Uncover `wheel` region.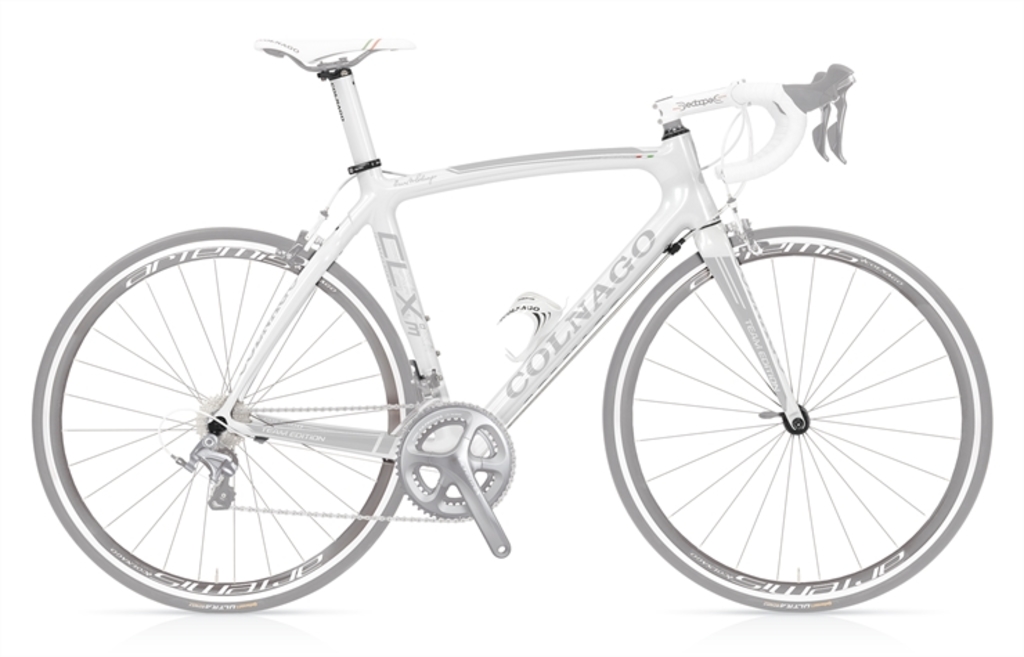
Uncovered: bbox=(613, 227, 980, 607).
